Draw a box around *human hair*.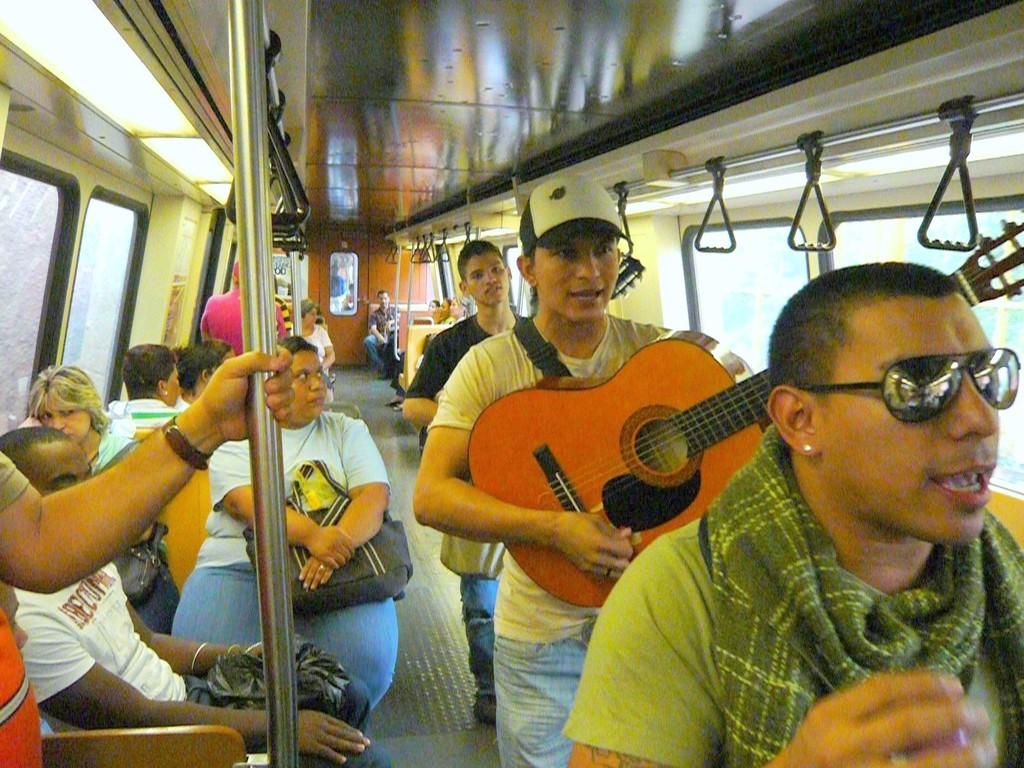
x1=301 y1=300 x2=317 y2=320.
